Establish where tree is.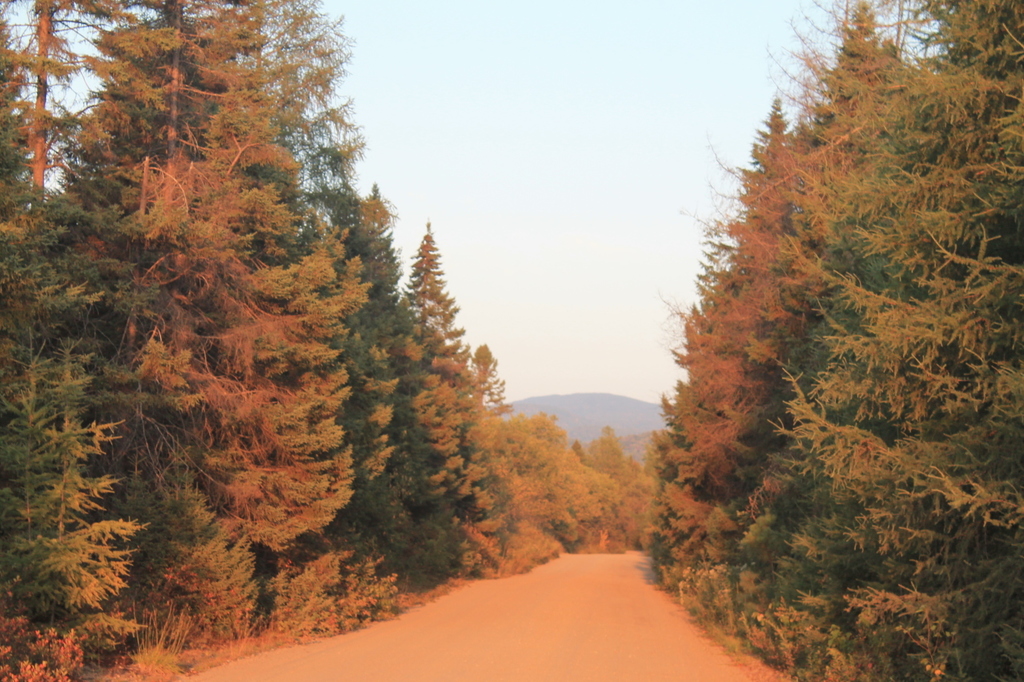
Established at 822 0 1023 681.
